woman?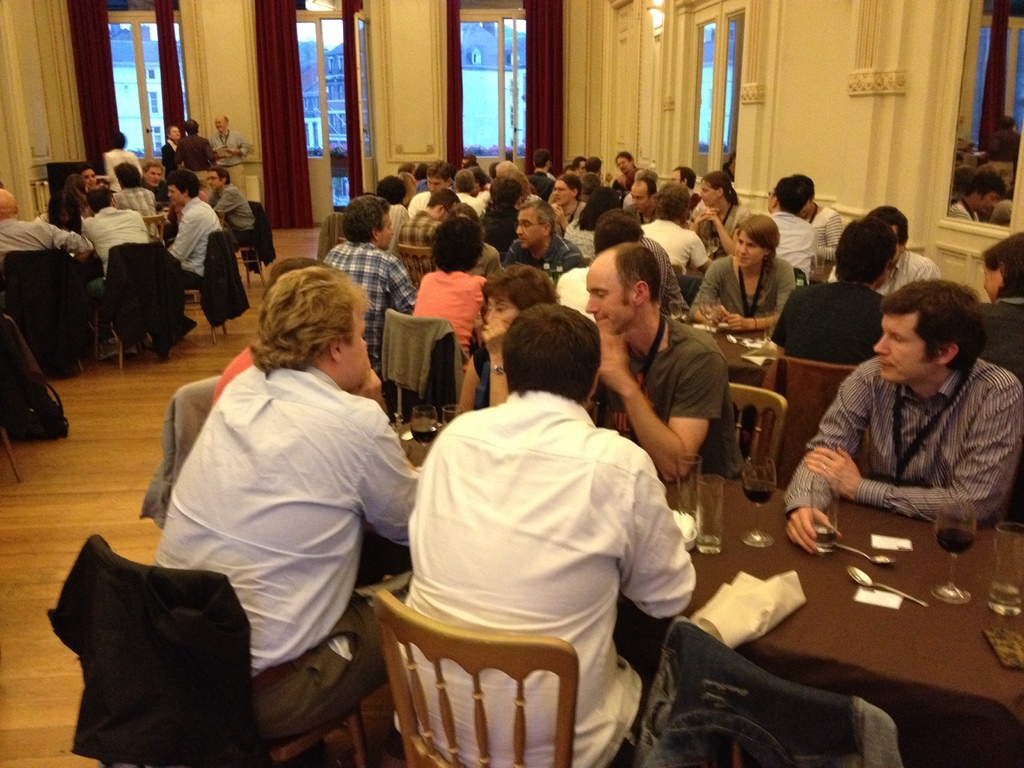
pyautogui.locateOnScreen(691, 222, 794, 335)
